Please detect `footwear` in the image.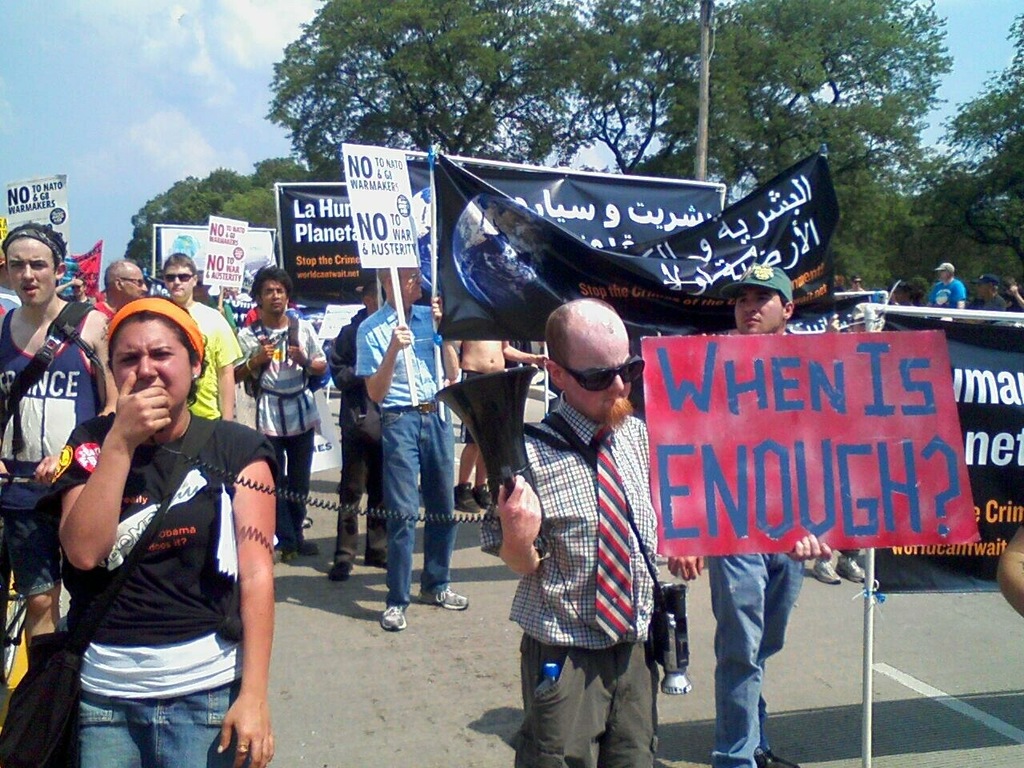
x1=415, y1=586, x2=470, y2=613.
